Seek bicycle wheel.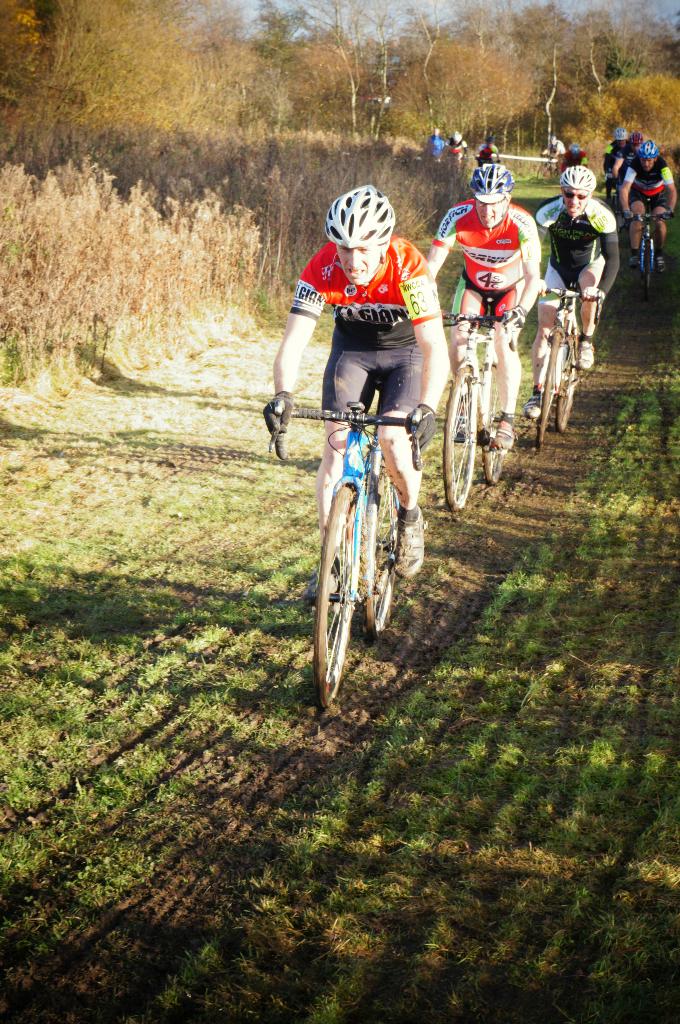
479/358/502/485.
